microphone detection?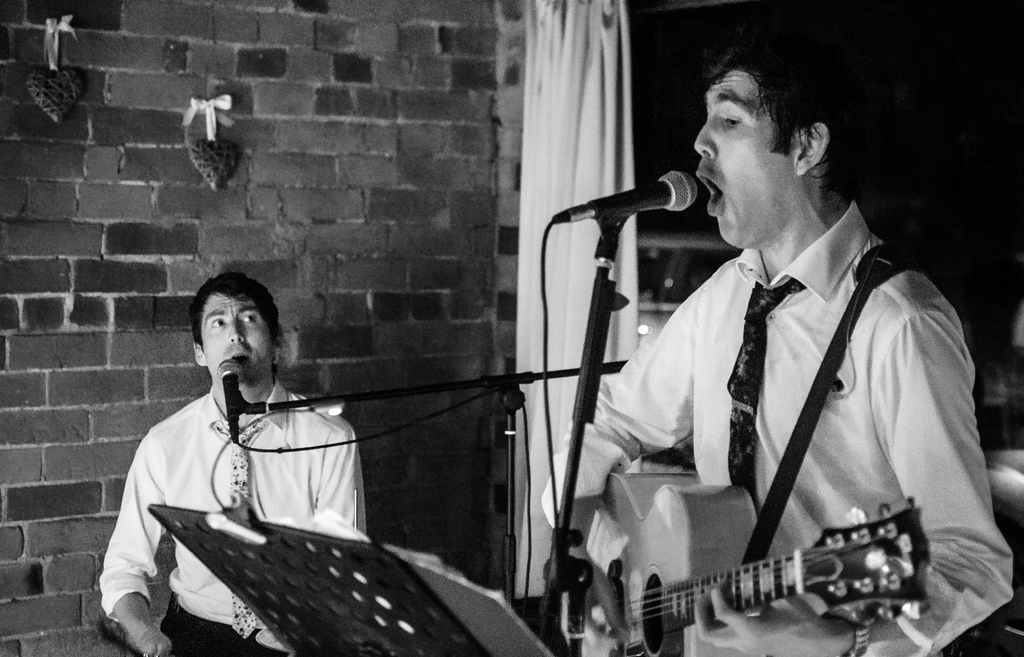
detection(218, 361, 241, 443)
